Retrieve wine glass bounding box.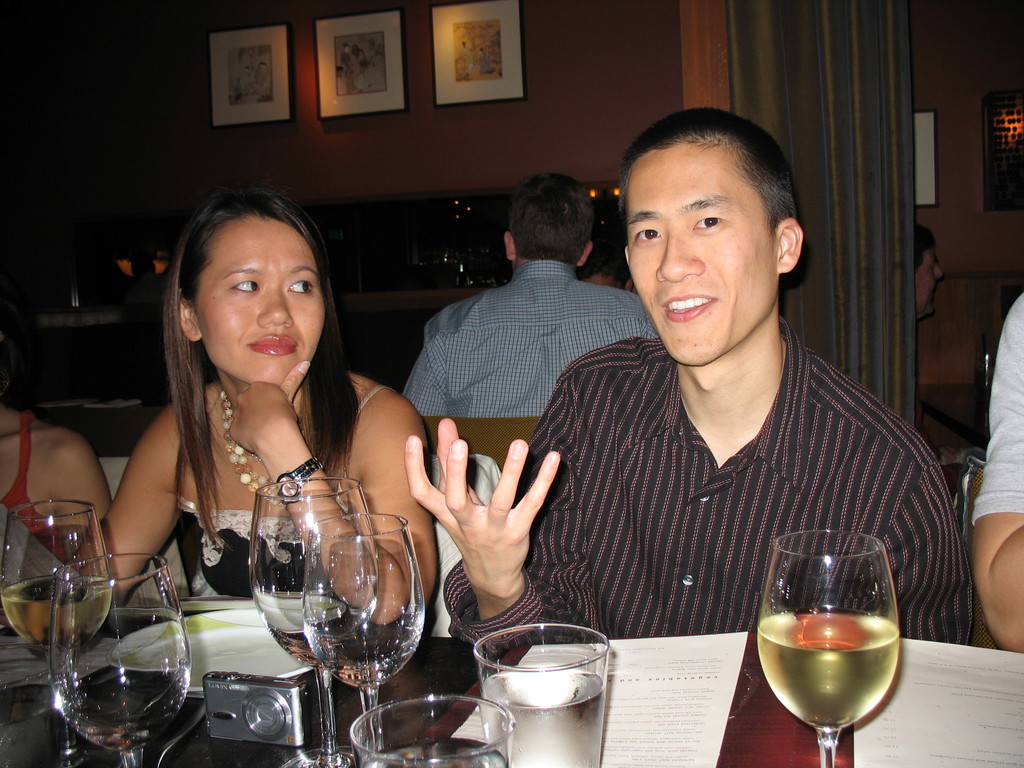
Bounding box: {"left": 0, "top": 503, "right": 100, "bottom": 767}.
